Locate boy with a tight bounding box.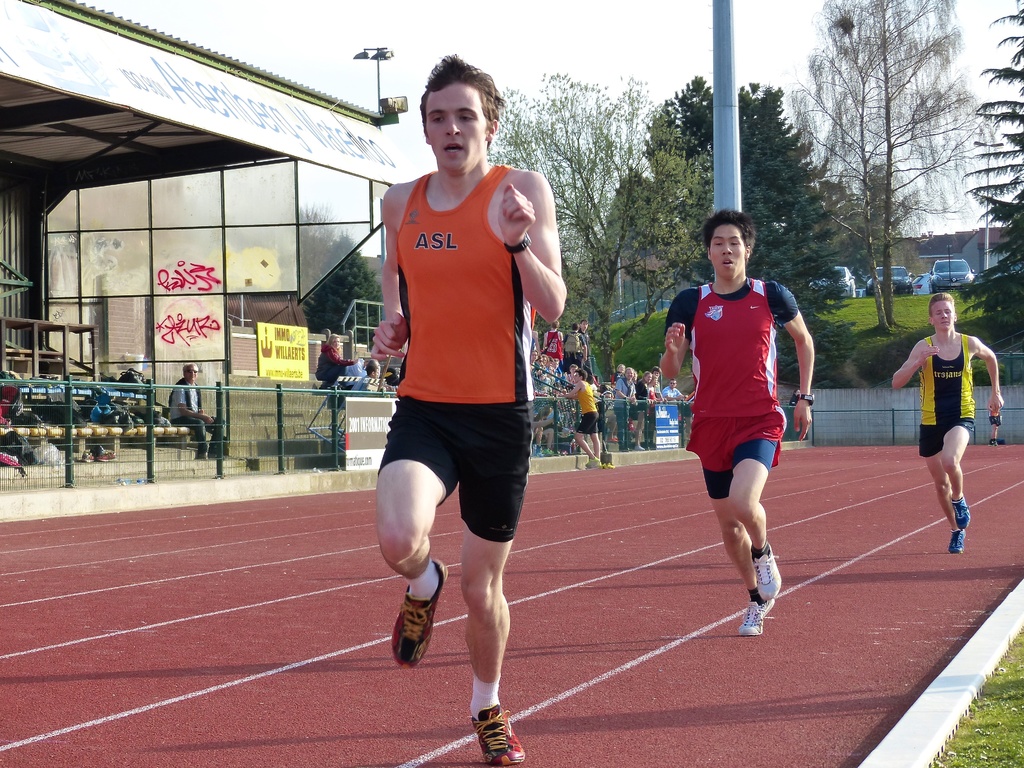
bbox(892, 293, 1002, 551).
